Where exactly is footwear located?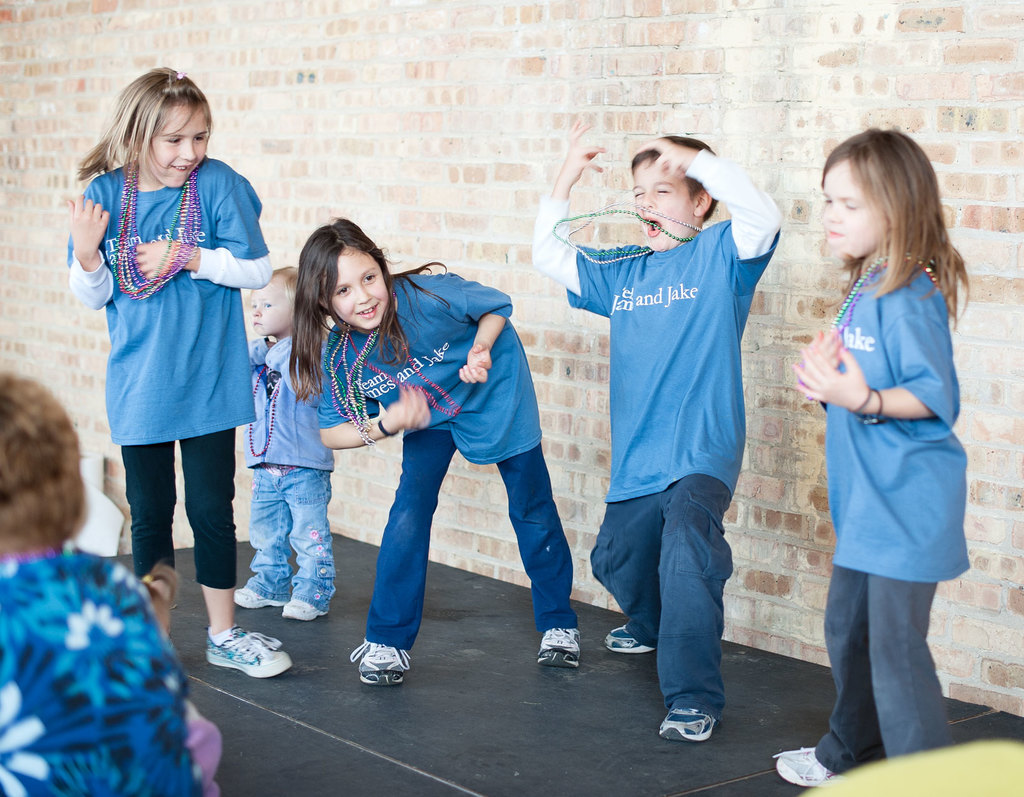
Its bounding box is crop(535, 622, 588, 664).
